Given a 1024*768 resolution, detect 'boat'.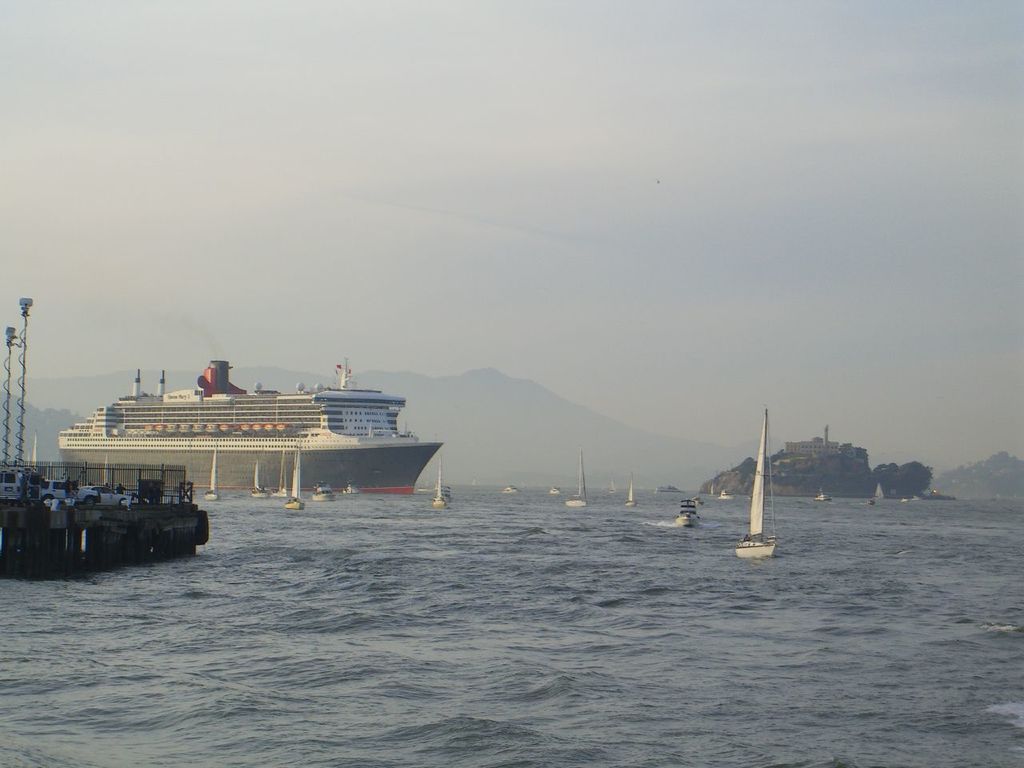
bbox=(903, 498, 906, 502).
